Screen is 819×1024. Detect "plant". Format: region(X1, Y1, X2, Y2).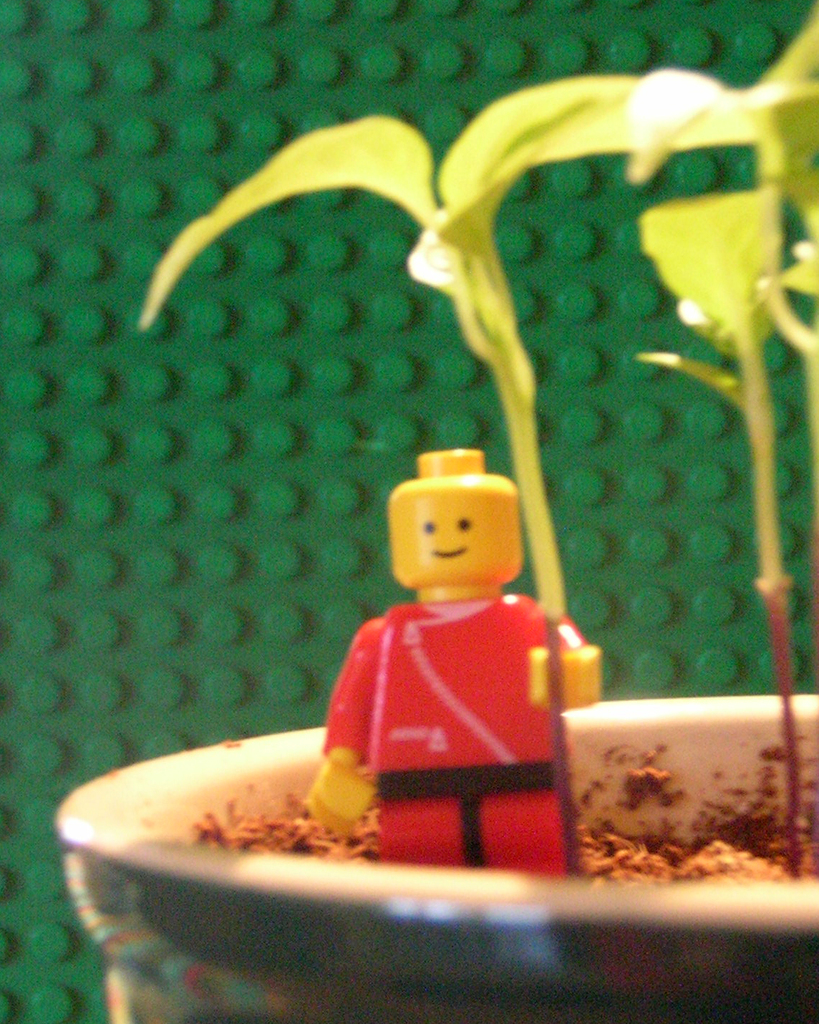
region(130, 67, 724, 883).
